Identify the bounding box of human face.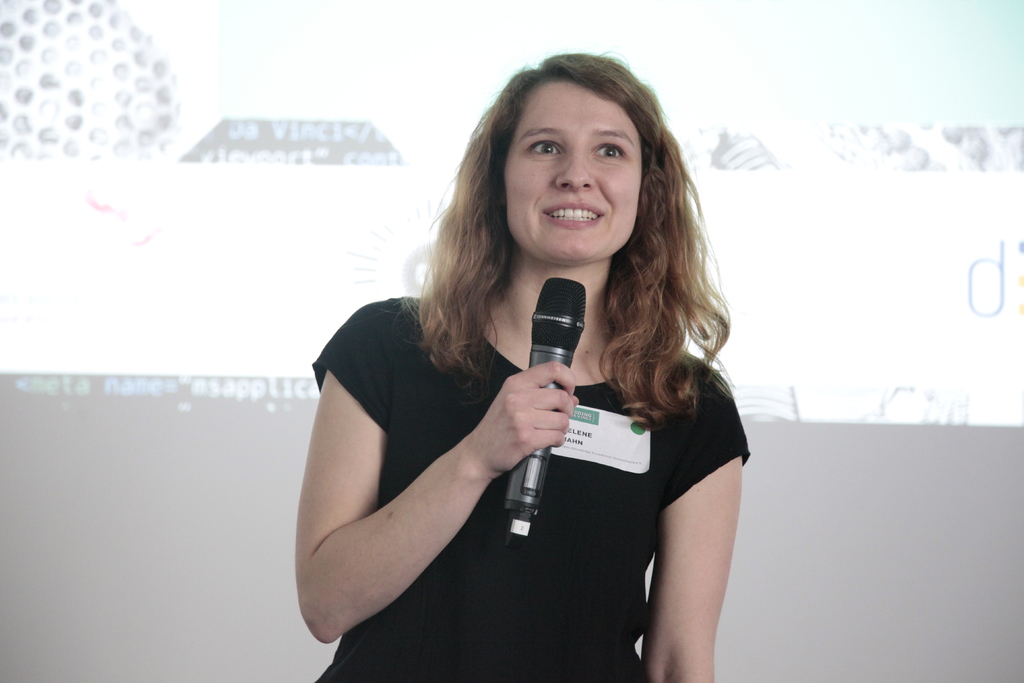
<box>500,69,642,265</box>.
